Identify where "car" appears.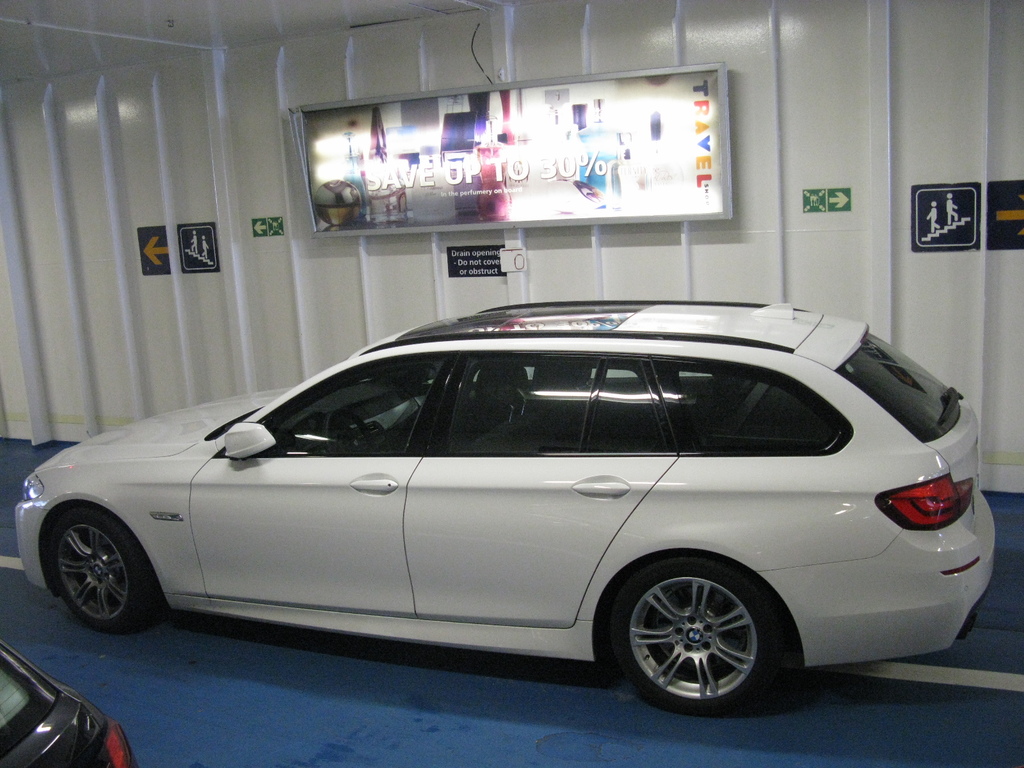
Appears at box(13, 302, 995, 723).
